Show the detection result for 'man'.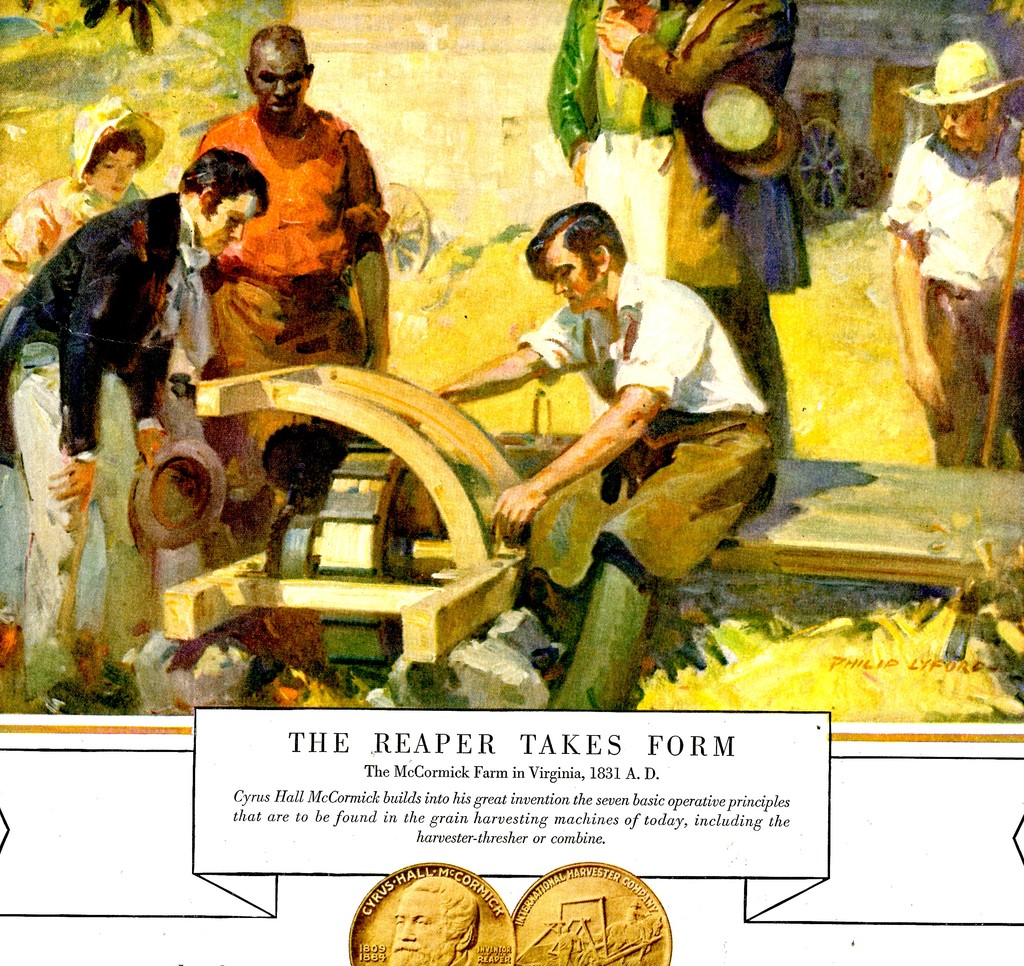
pyautogui.locateOnScreen(182, 22, 394, 678).
